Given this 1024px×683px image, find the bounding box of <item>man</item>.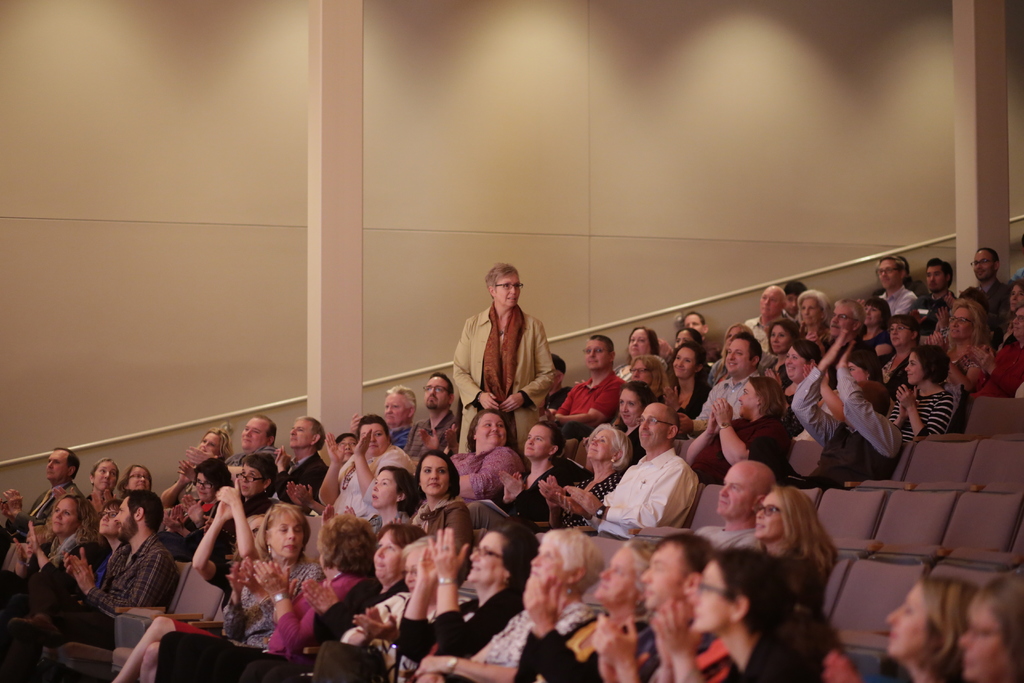
552, 399, 699, 582.
